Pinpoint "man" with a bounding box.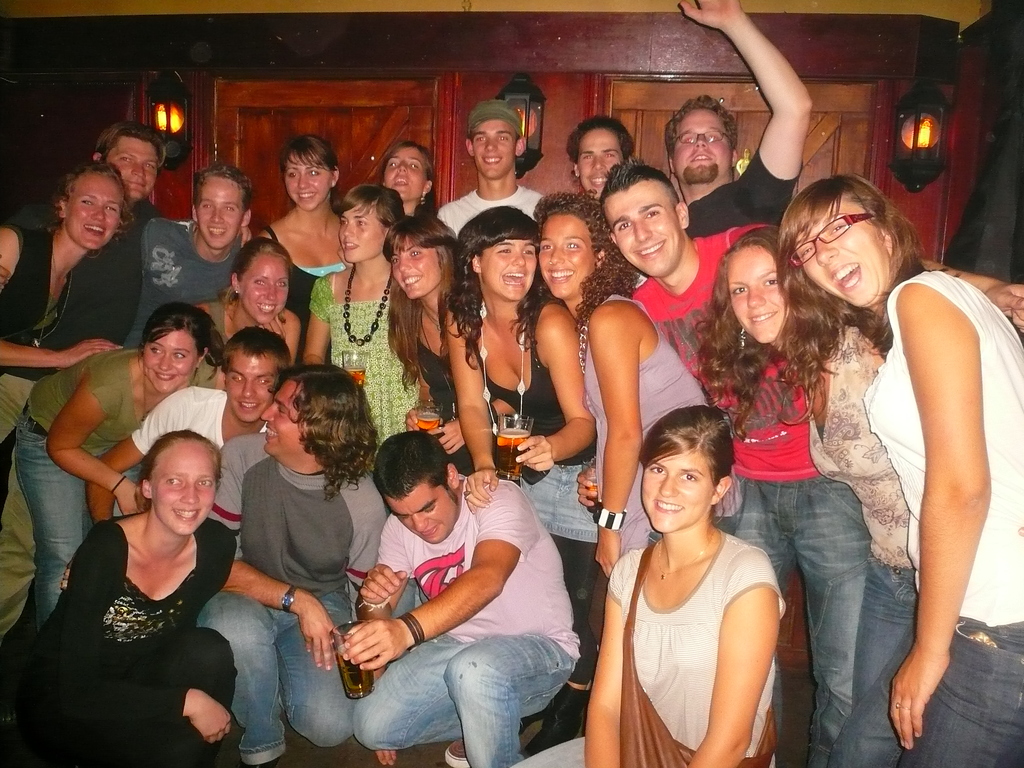
l=203, t=367, r=394, b=767.
